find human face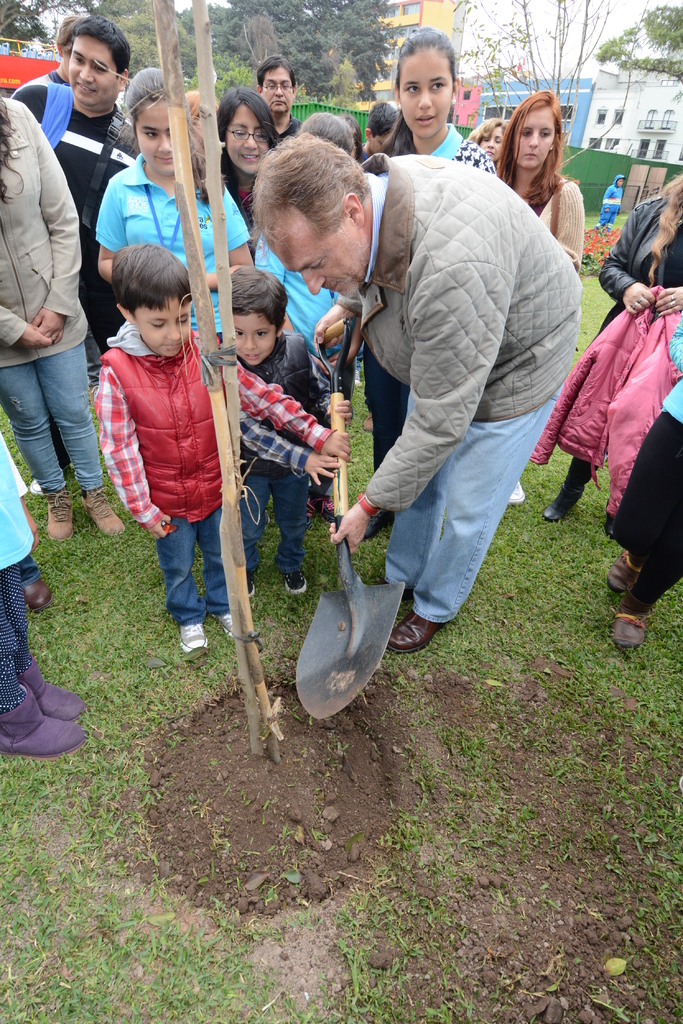
locate(225, 106, 264, 170)
